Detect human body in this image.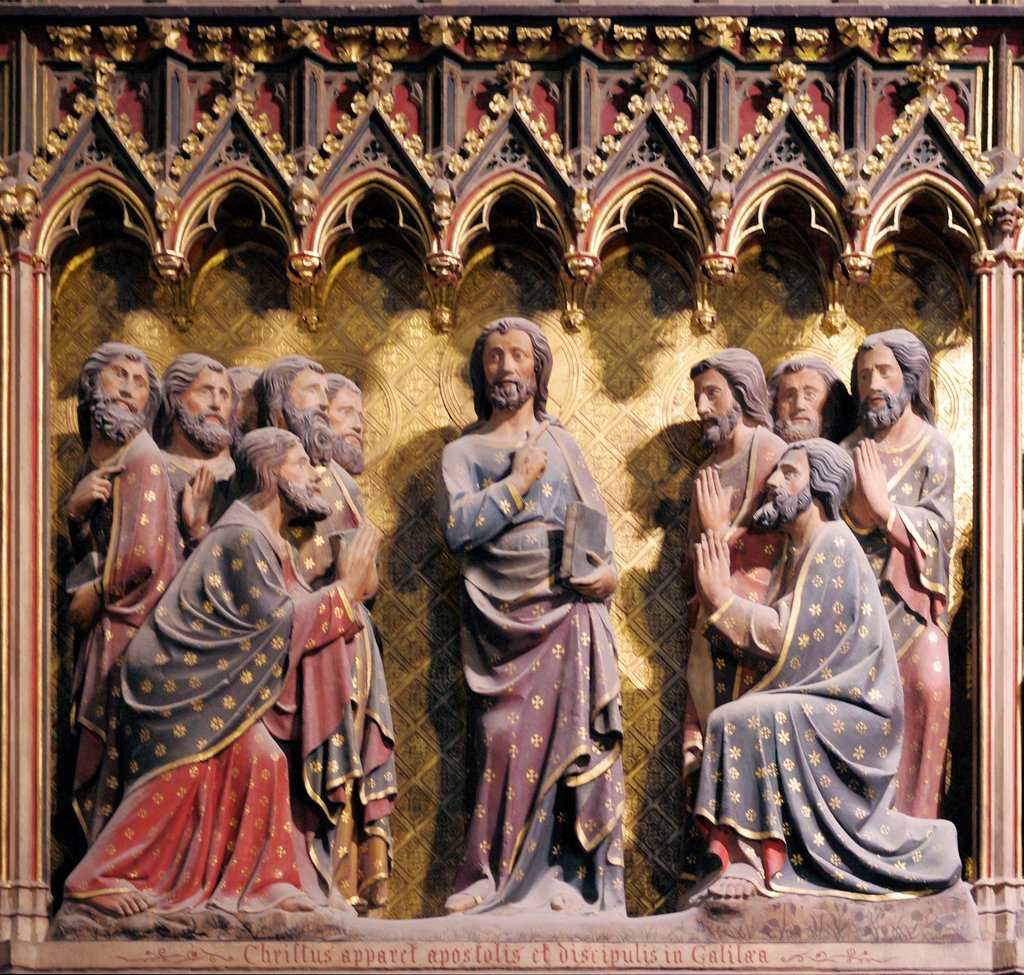
Detection: 688,346,793,783.
